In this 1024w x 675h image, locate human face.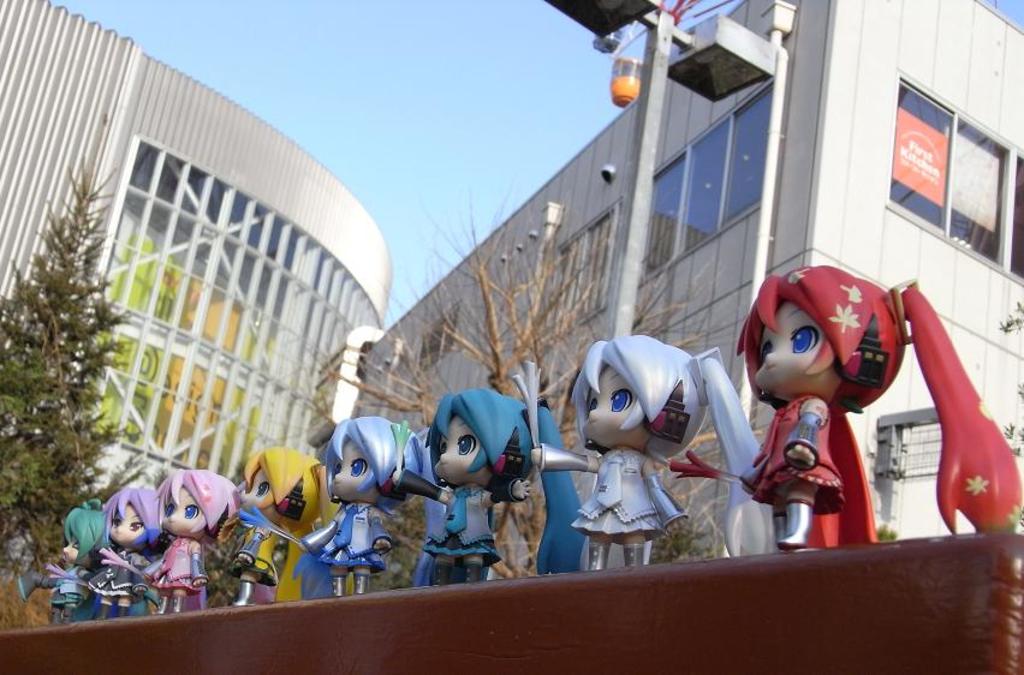
Bounding box: (322,434,385,514).
